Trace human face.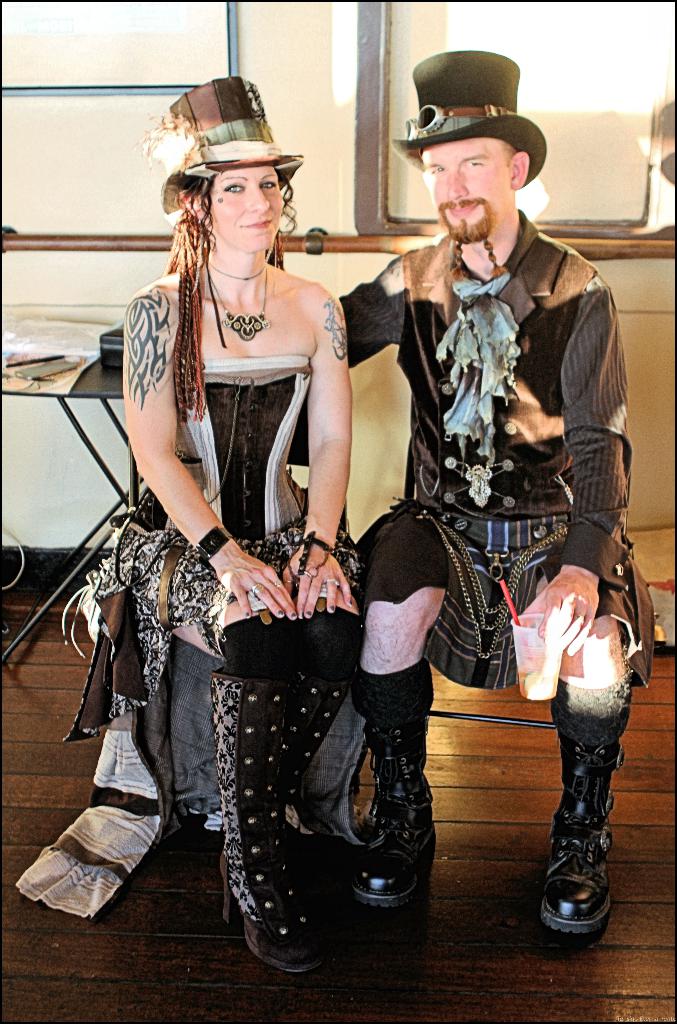
Traced to rect(420, 137, 510, 242).
